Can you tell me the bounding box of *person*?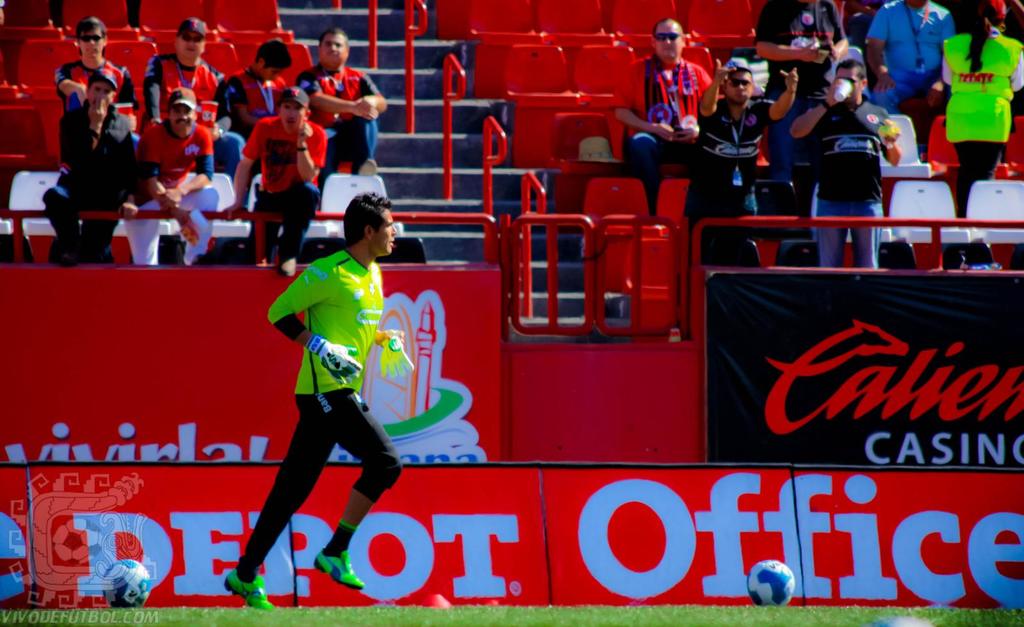
x1=225, y1=192, x2=403, y2=612.
